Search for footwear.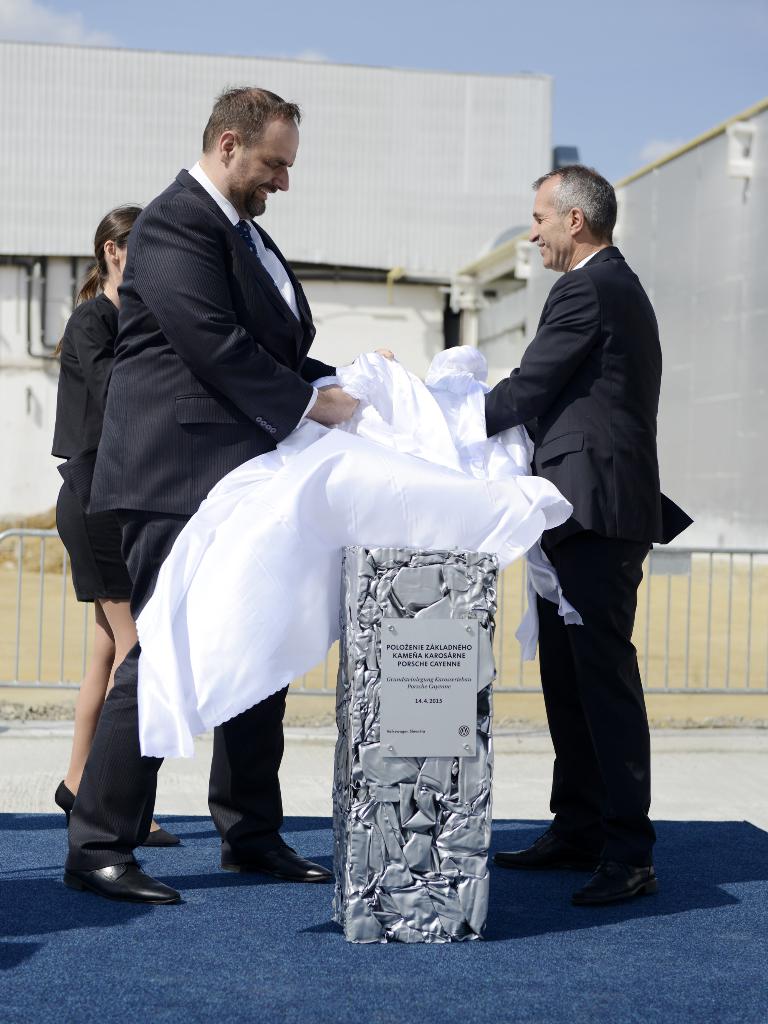
Found at select_region(493, 824, 600, 870).
